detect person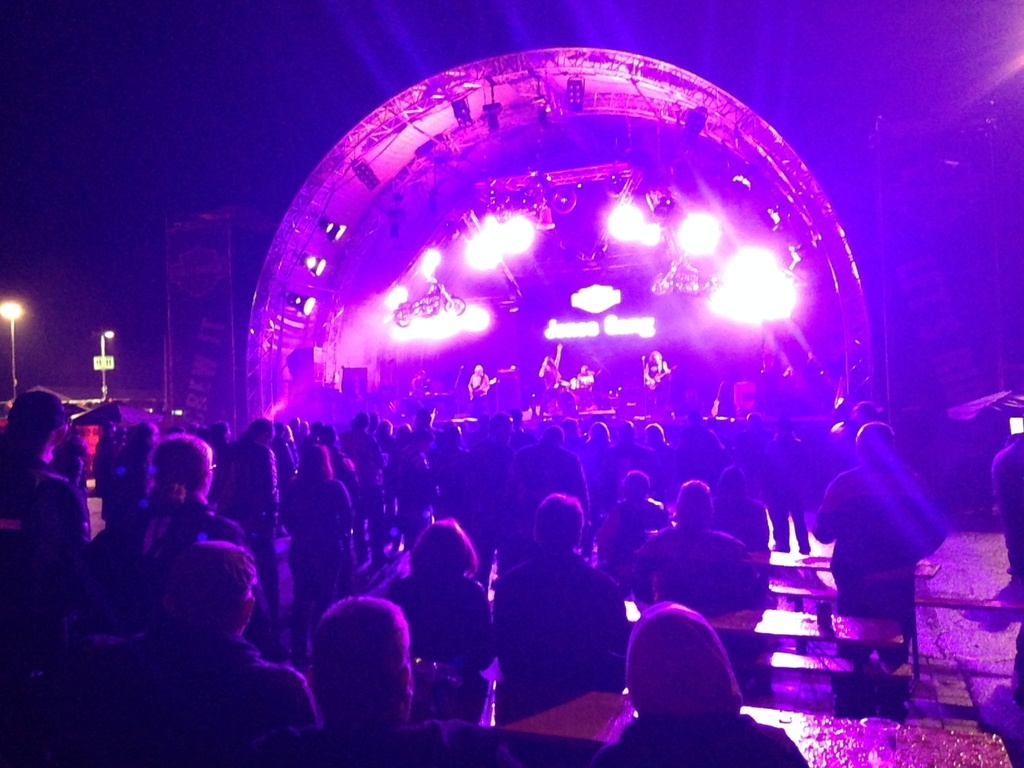
993:431:1023:582
